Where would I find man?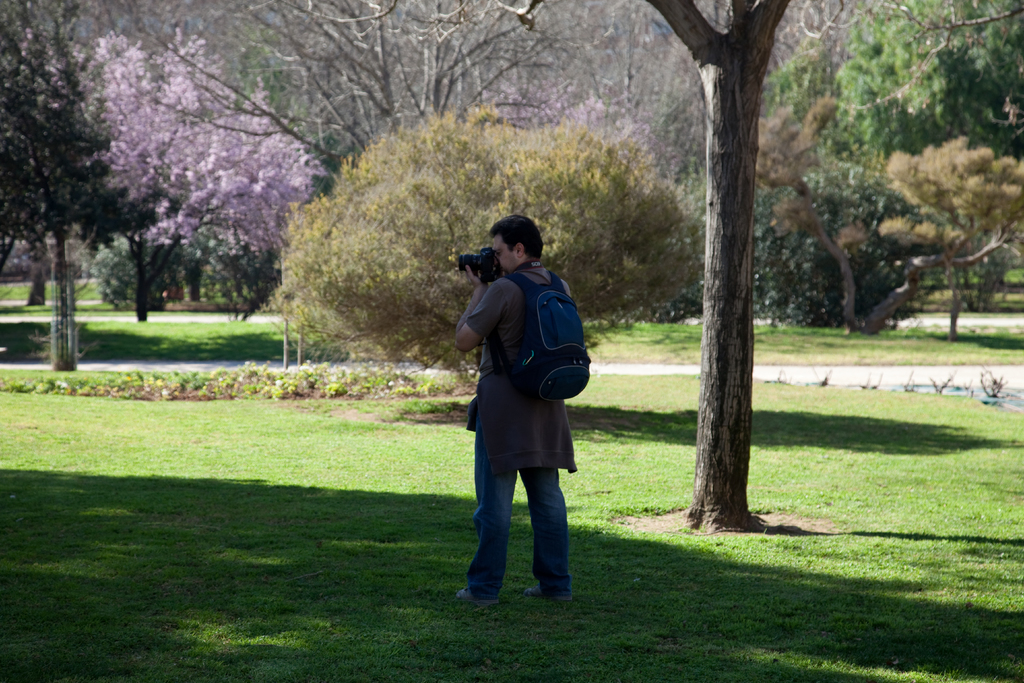
At bbox=[447, 216, 595, 607].
